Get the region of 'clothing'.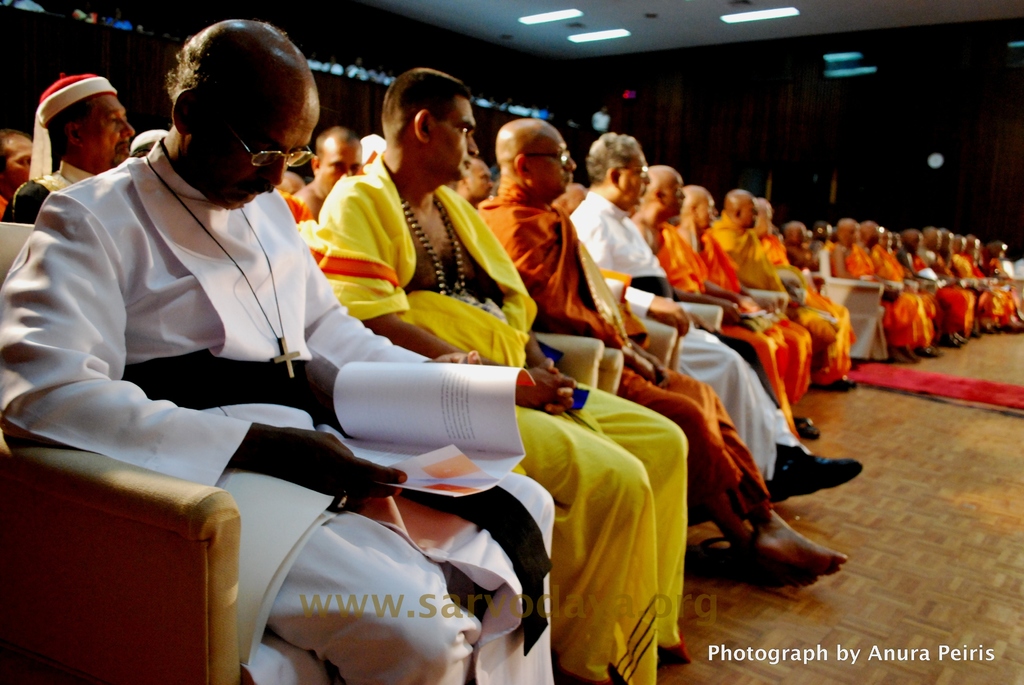
locate(570, 188, 814, 484).
